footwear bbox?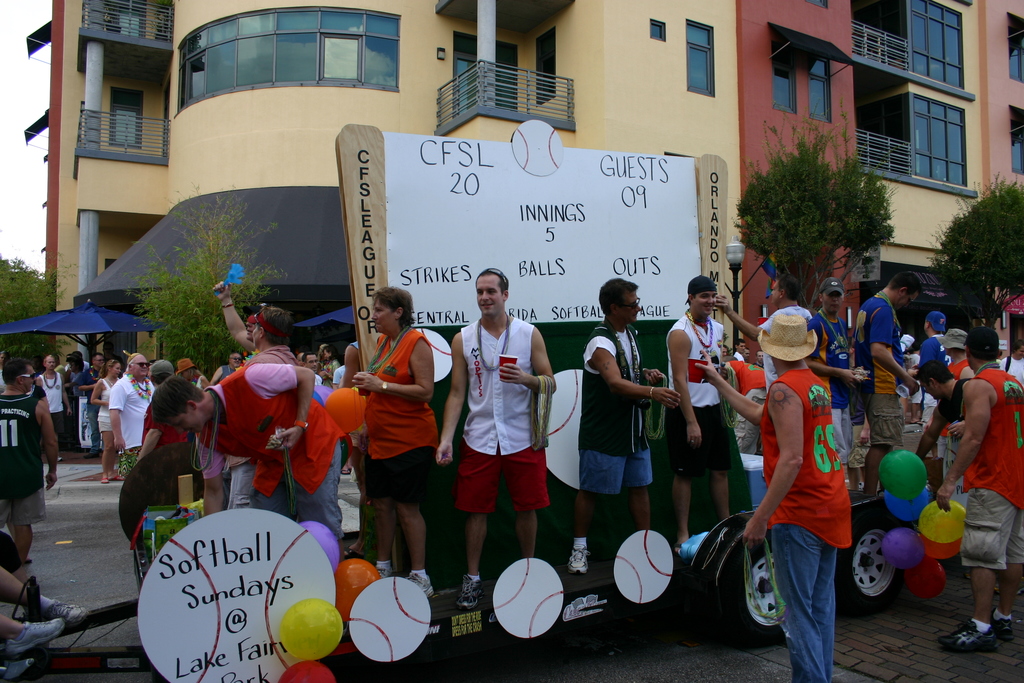
<box>371,564,391,589</box>
